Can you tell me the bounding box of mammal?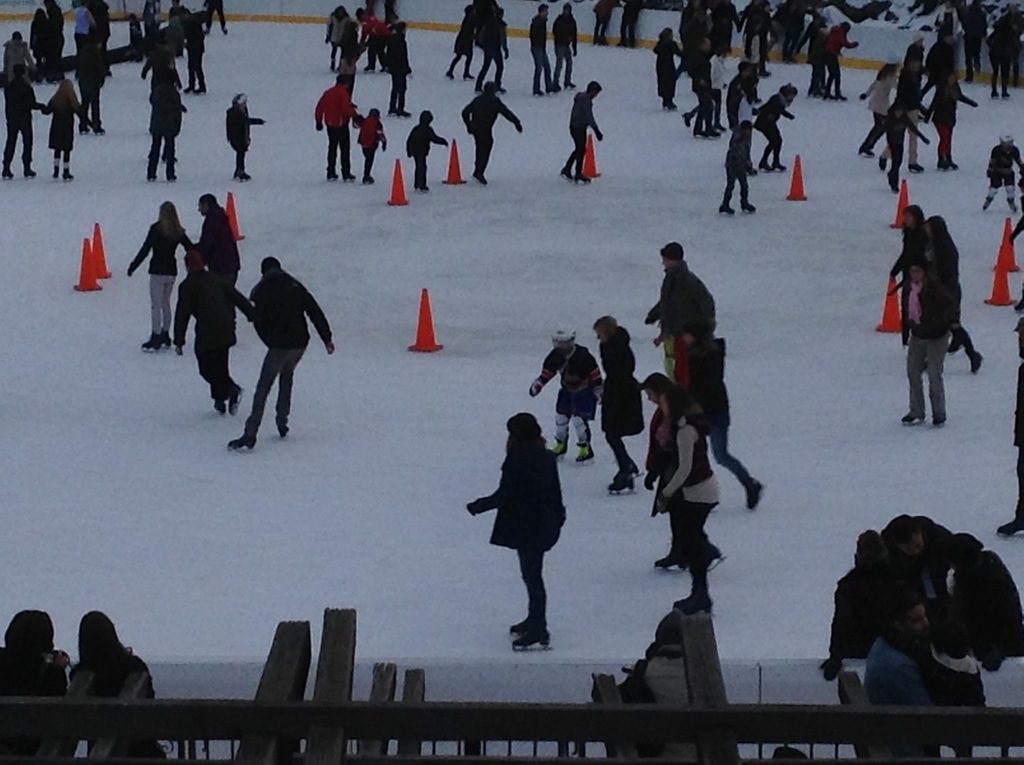
Rect(818, 21, 856, 97).
